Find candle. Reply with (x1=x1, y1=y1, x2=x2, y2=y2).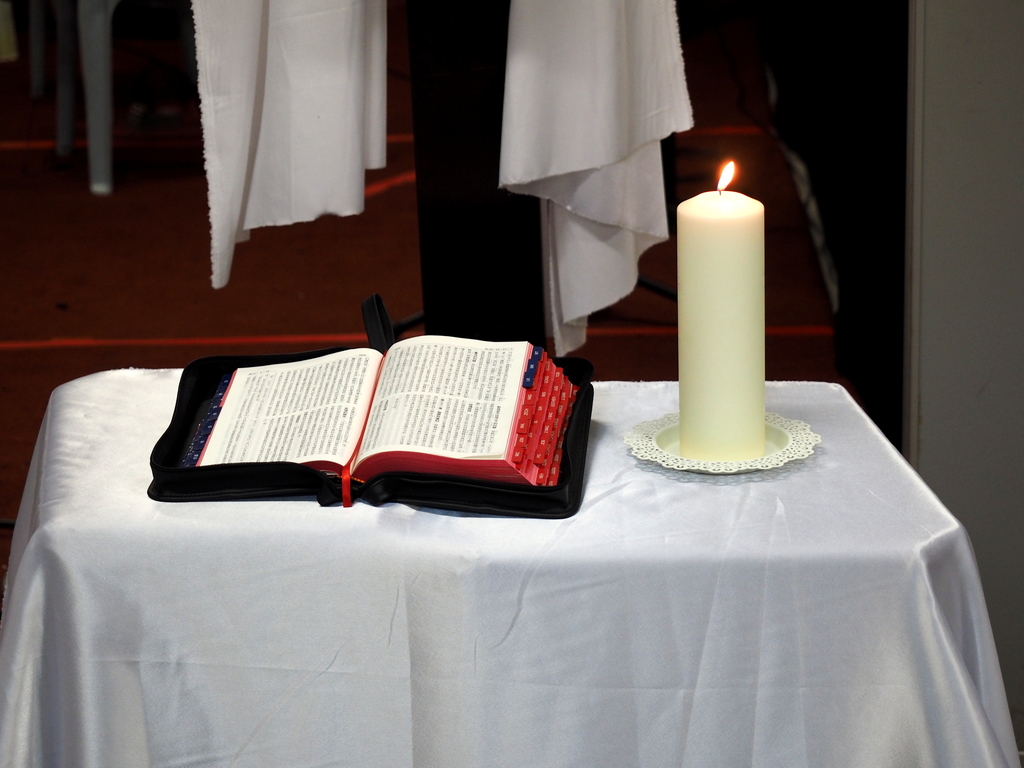
(x1=676, y1=159, x2=762, y2=463).
